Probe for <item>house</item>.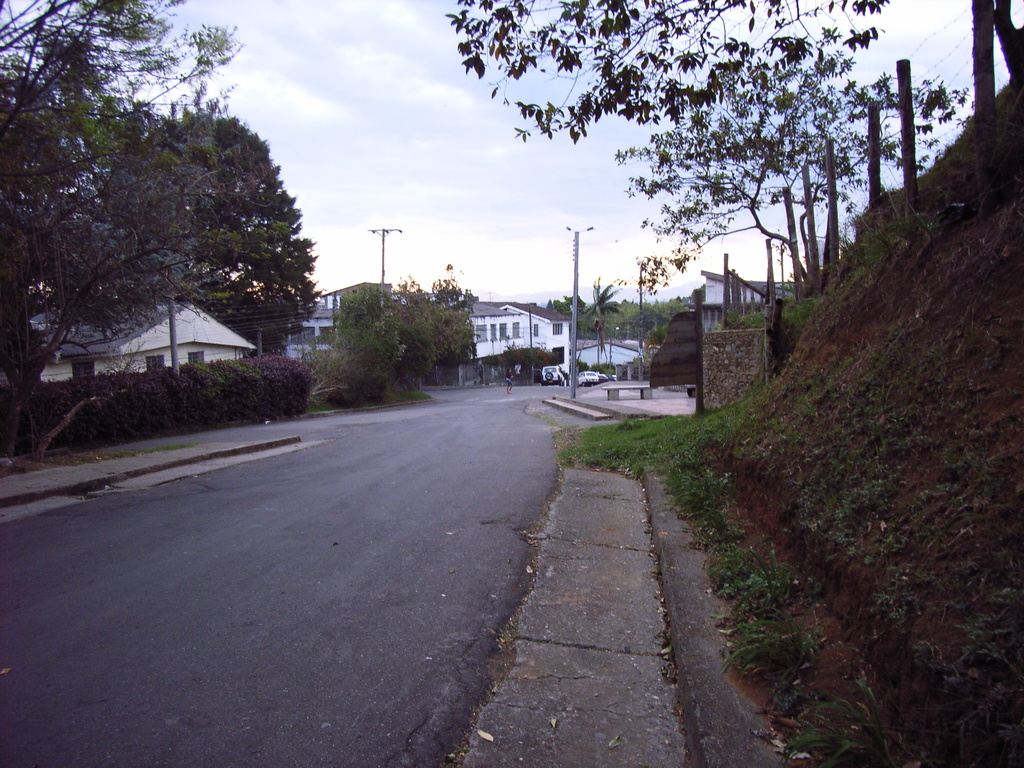
Probe result: region(694, 270, 773, 331).
